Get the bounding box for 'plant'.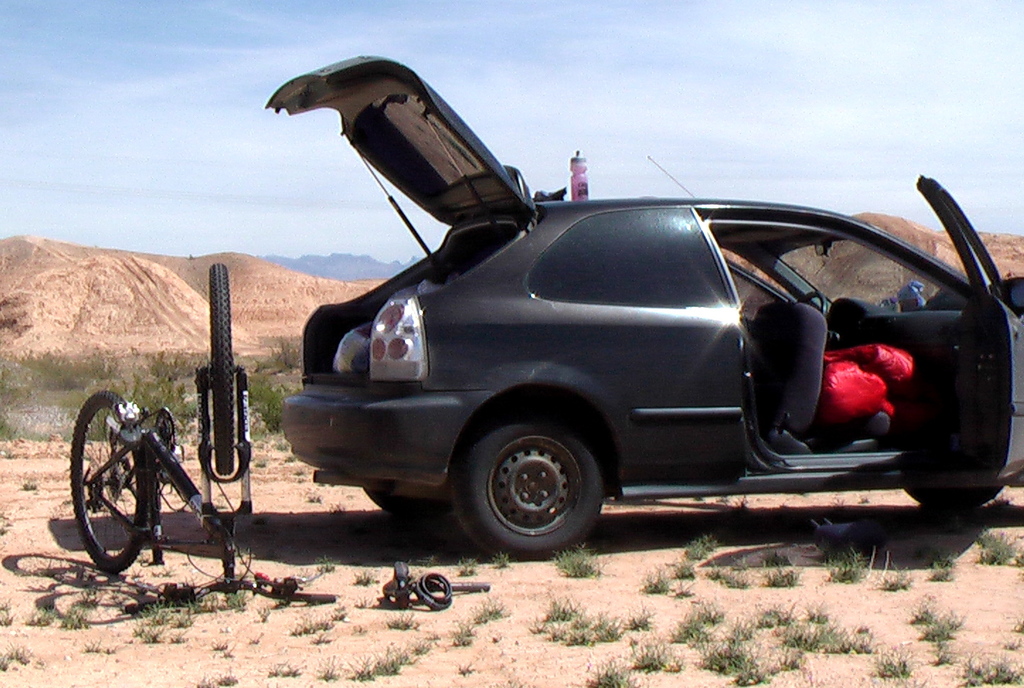
select_region(700, 640, 755, 678).
